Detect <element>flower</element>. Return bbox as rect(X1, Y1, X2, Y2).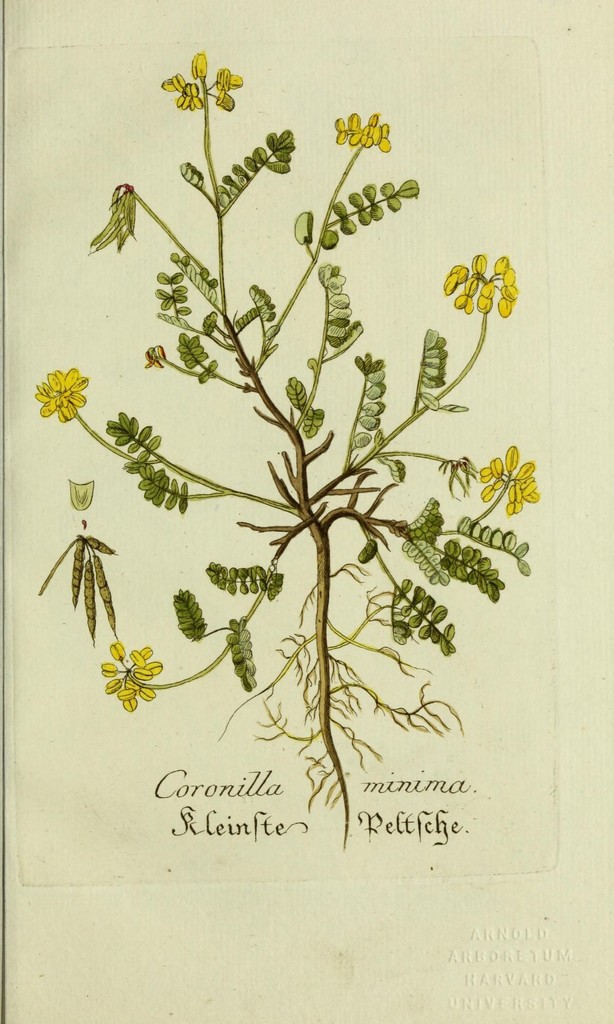
rect(332, 109, 395, 152).
